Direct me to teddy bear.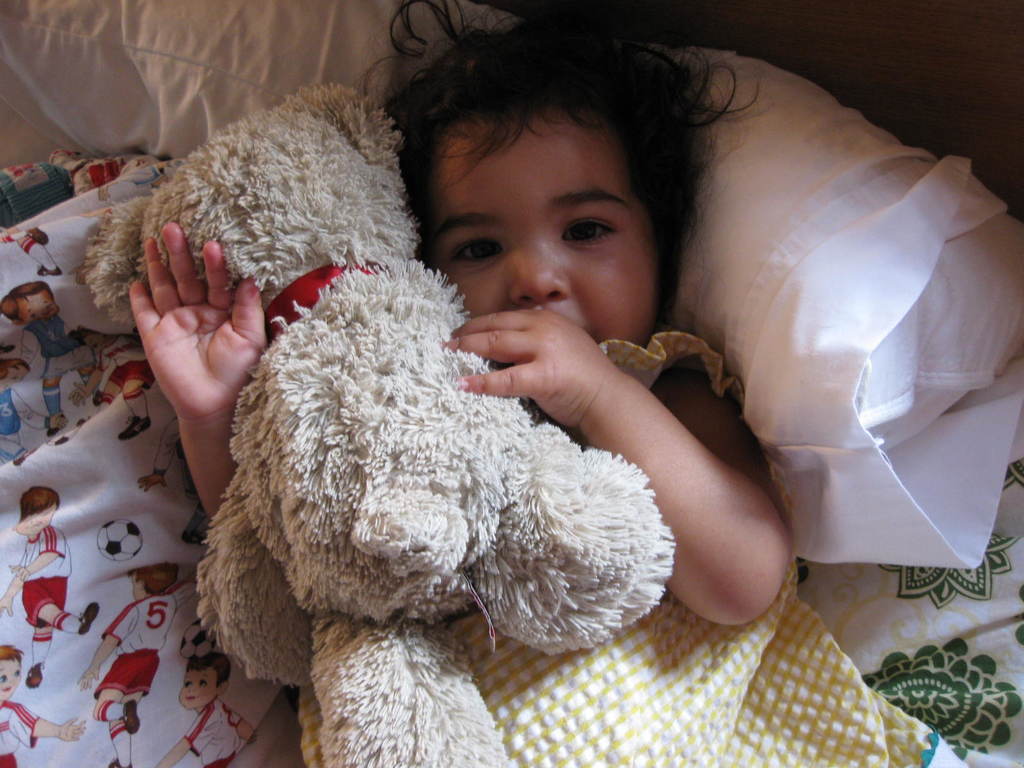
Direction: BBox(80, 80, 675, 767).
